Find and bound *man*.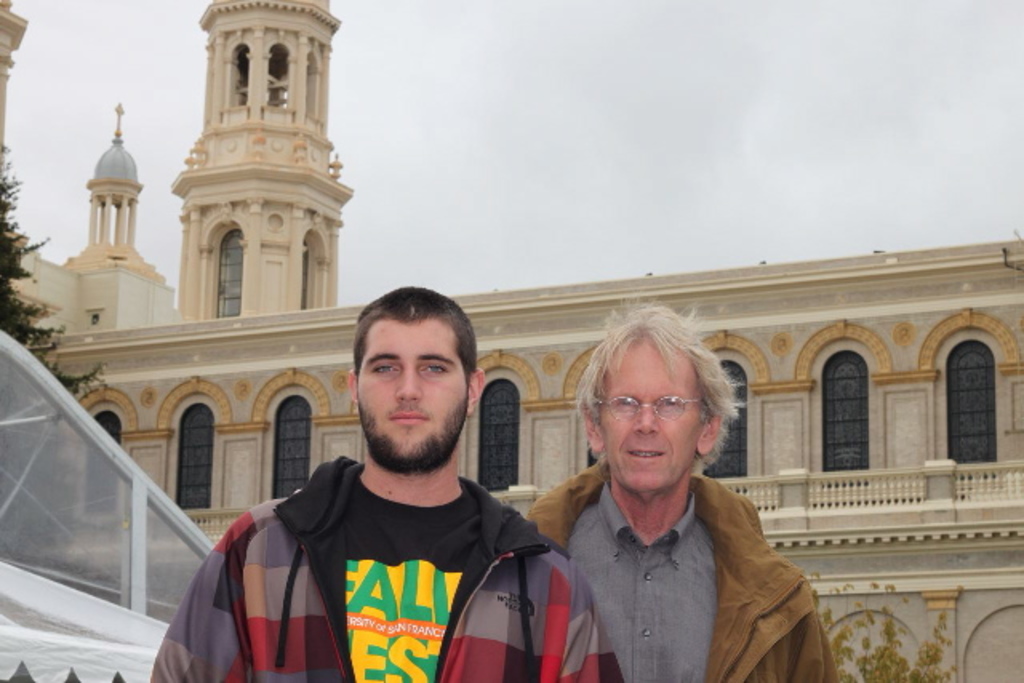
Bound: locate(146, 285, 626, 681).
